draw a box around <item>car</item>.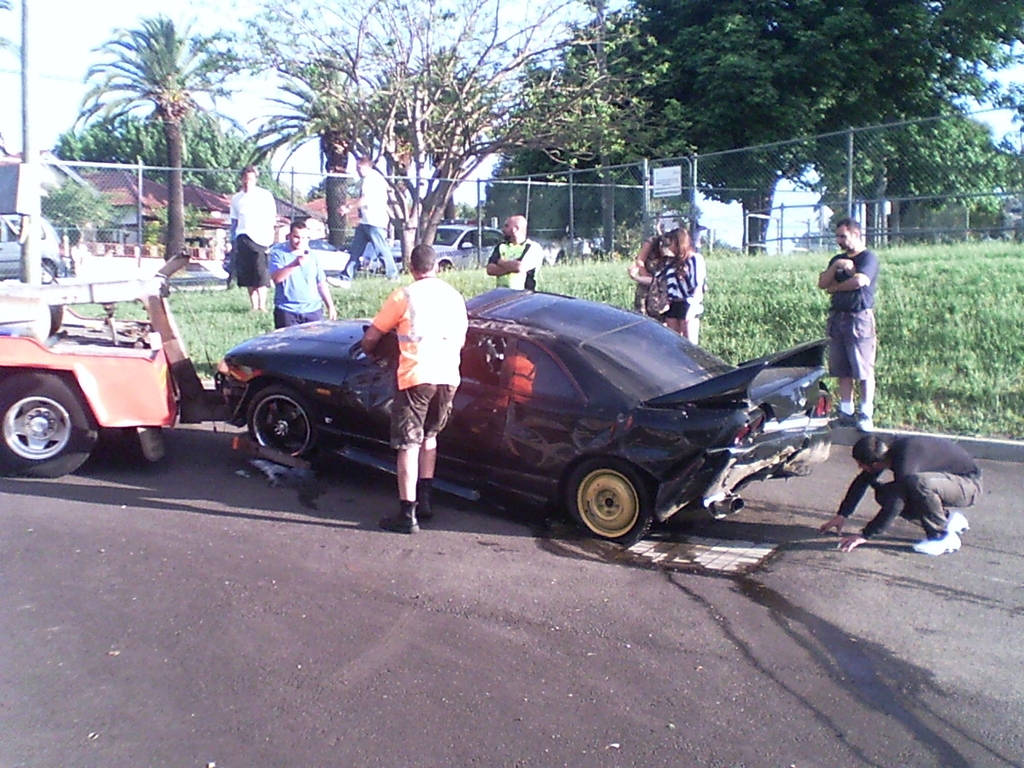
x1=390, y1=228, x2=502, y2=272.
